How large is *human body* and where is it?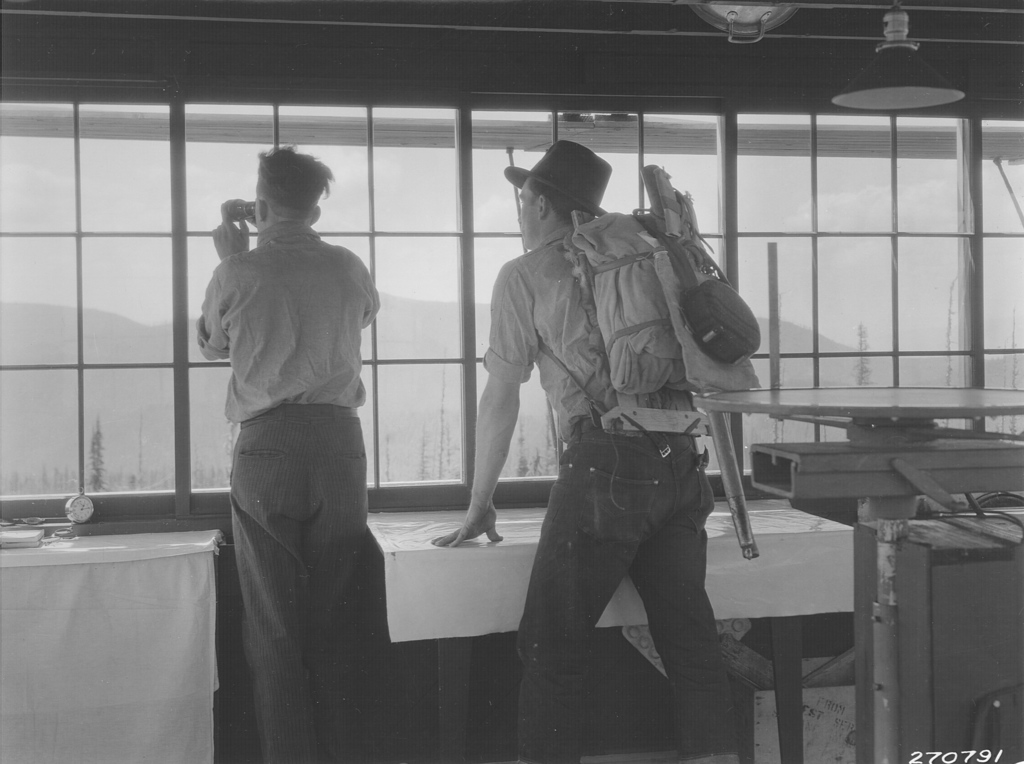
Bounding box: box(177, 144, 374, 761).
